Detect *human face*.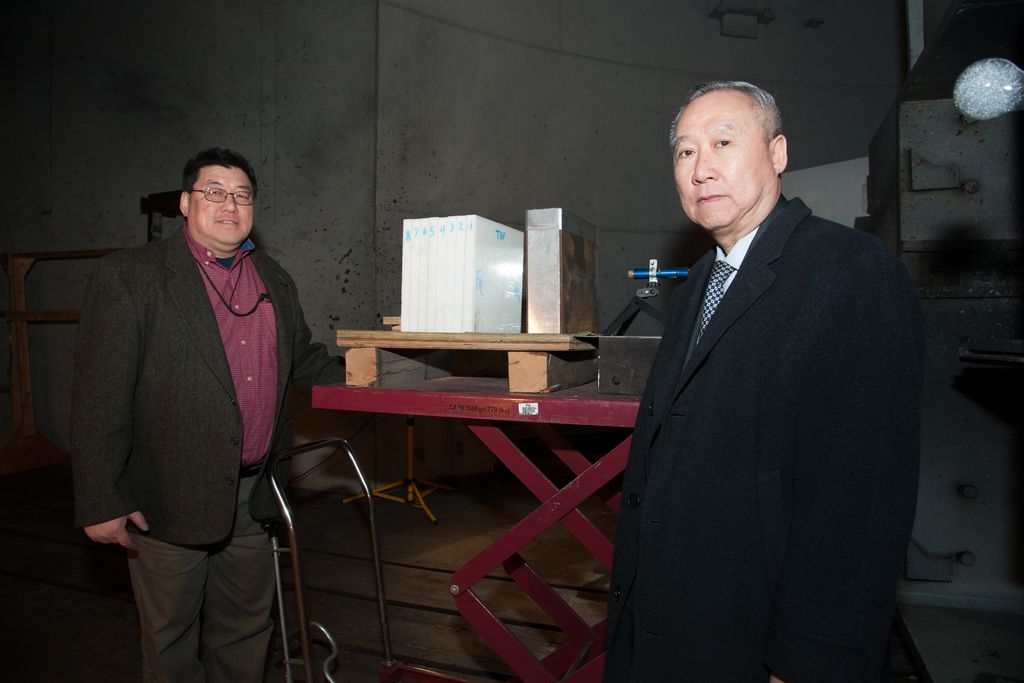
Detected at BBox(673, 90, 767, 229).
